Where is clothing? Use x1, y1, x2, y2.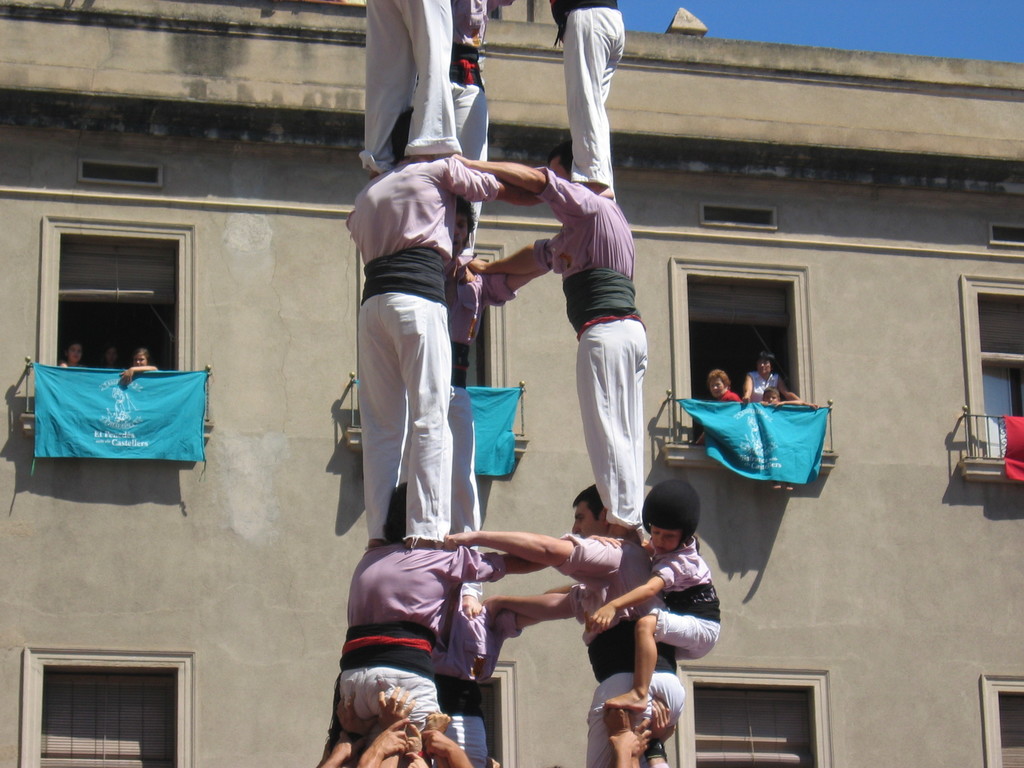
424, 592, 503, 756.
